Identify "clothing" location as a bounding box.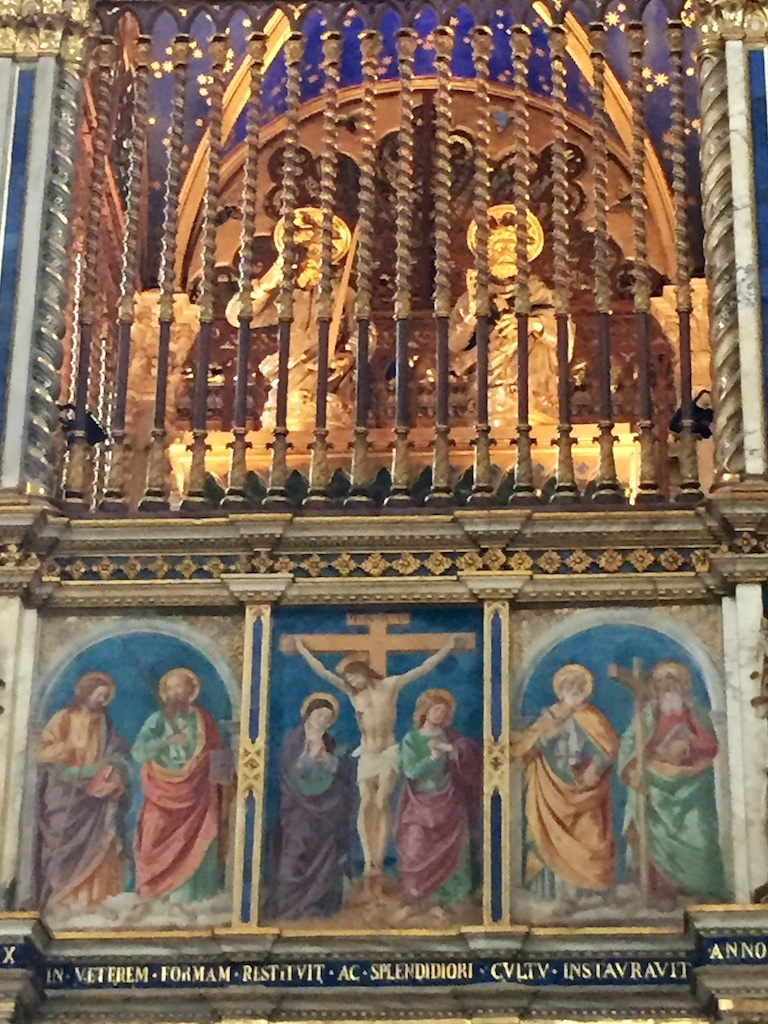
bbox=[276, 728, 363, 925].
